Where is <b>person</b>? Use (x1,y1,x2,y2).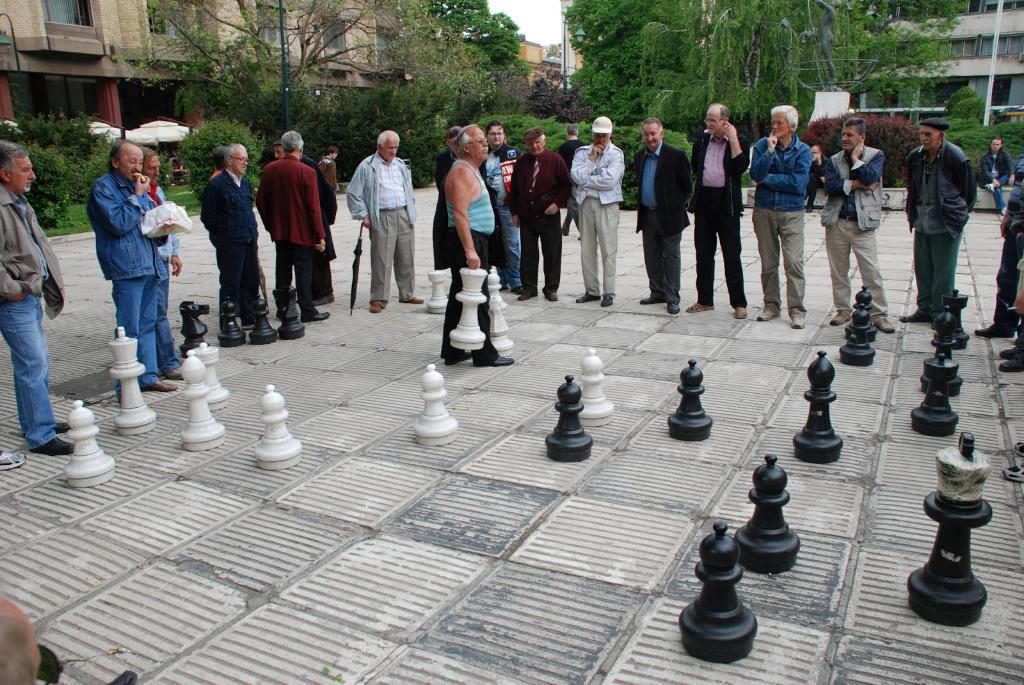
(906,111,979,326).
